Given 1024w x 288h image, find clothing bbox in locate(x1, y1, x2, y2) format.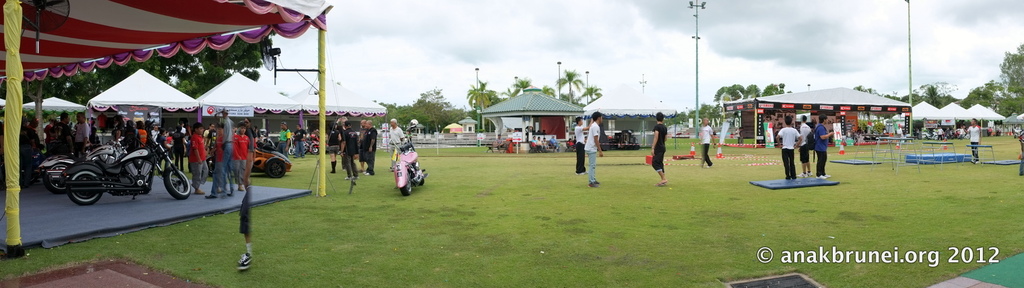
locate(797, 116, 808, 168).
